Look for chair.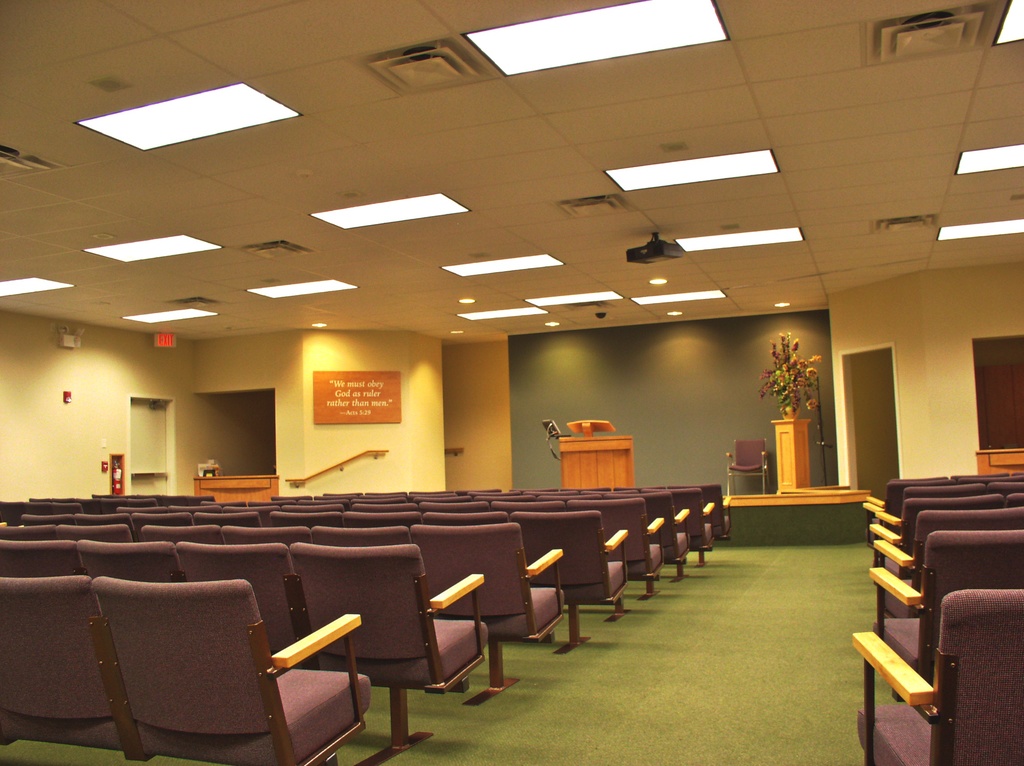
Found: crop(869, 531, 1023, 705).
